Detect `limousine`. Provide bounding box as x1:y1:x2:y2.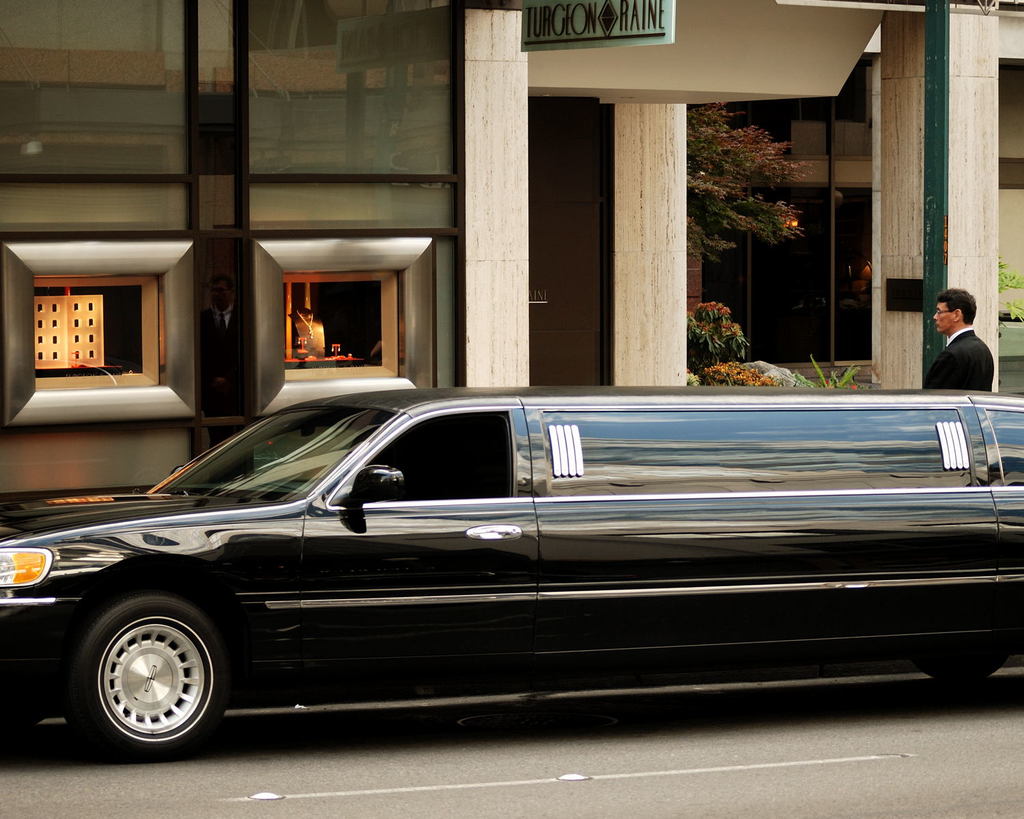
0:388:1023:762.
